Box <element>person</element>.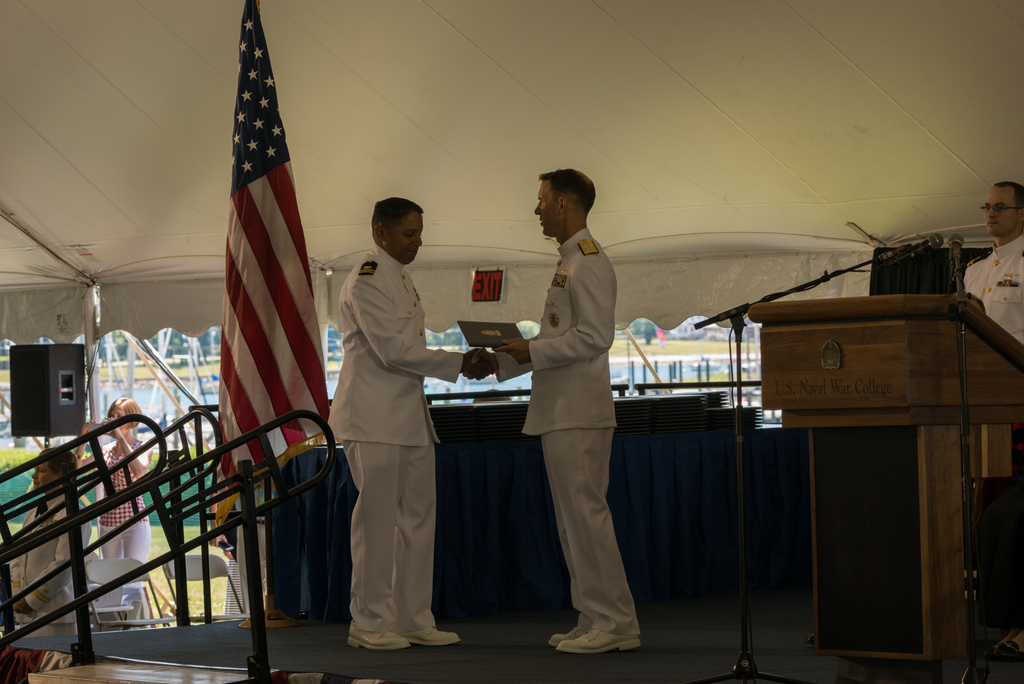
Rect(12, 448, 107, 642).
